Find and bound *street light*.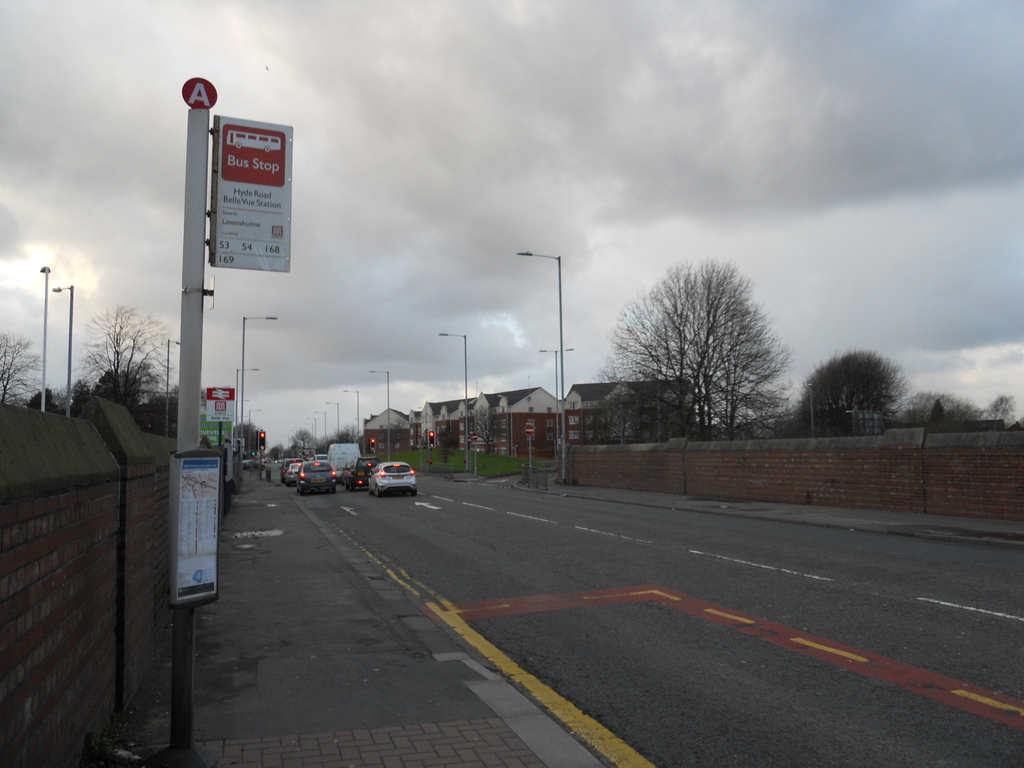
Bound: 435, 330, 475, 474.
